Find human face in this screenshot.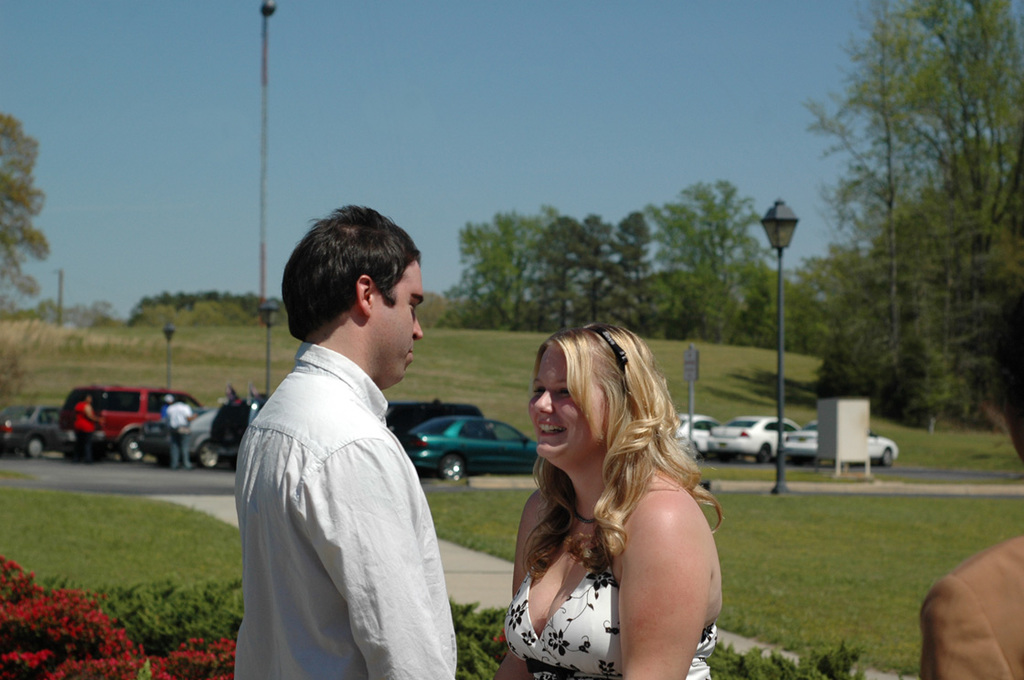
The bounding box for human face is rect(376, 257, 426, 389).
